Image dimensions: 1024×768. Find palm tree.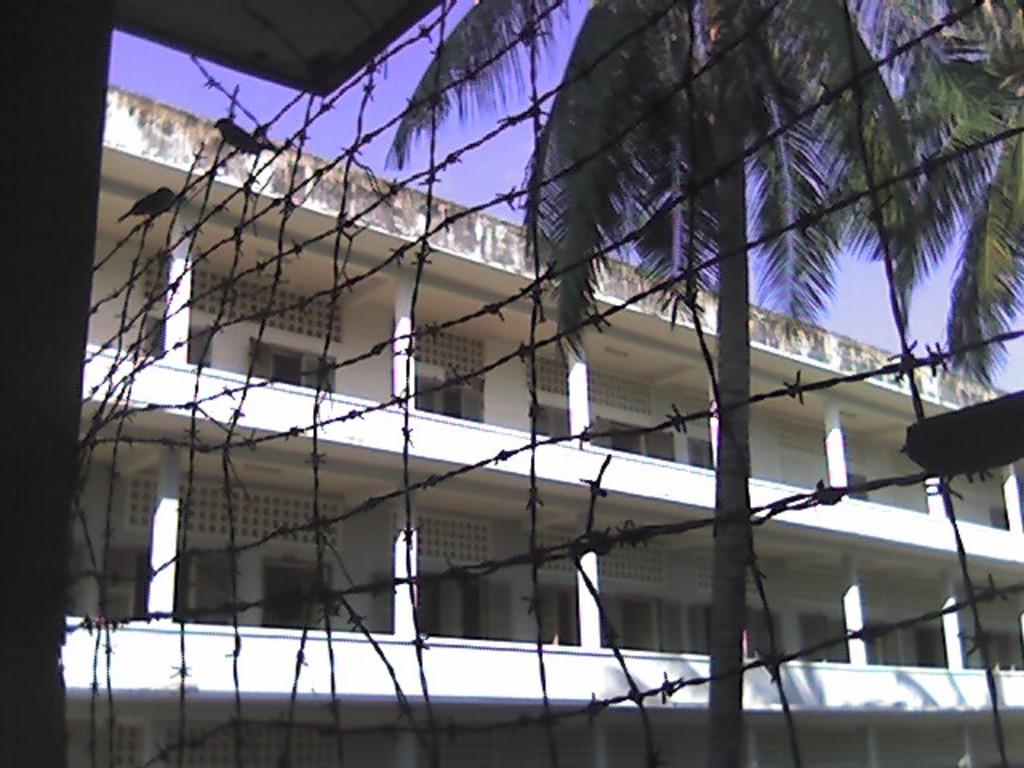
bbox=(830, 0, 1022, 387).
